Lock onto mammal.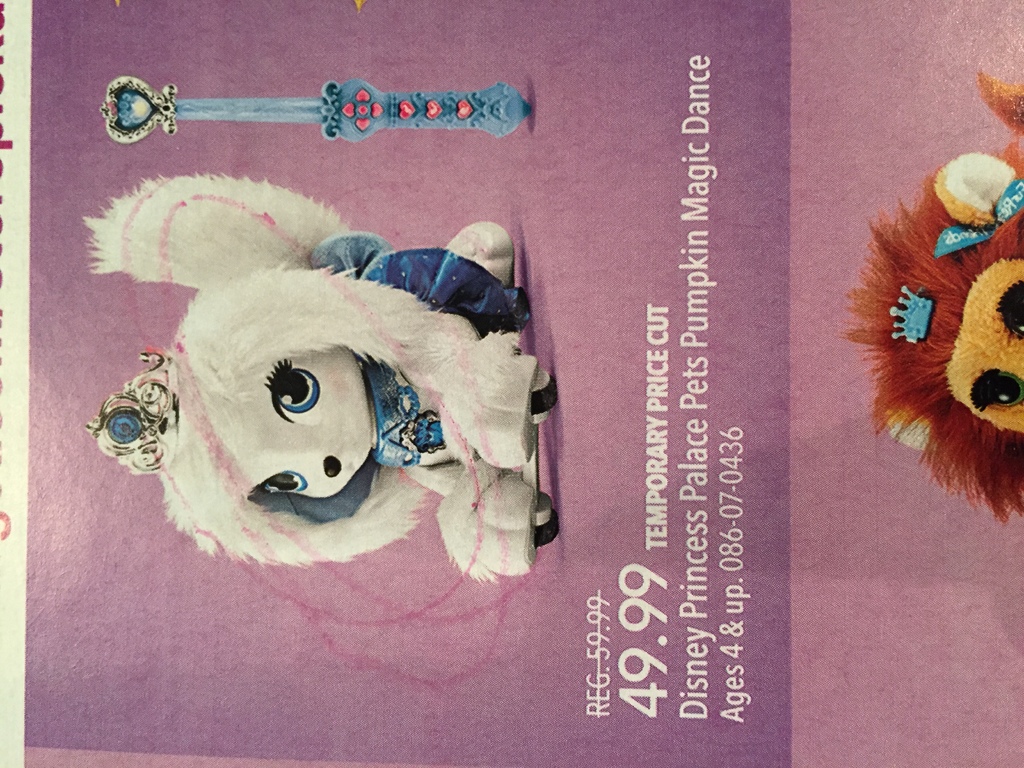
Locked: left=68, top=196, right=570, bottom=588.
